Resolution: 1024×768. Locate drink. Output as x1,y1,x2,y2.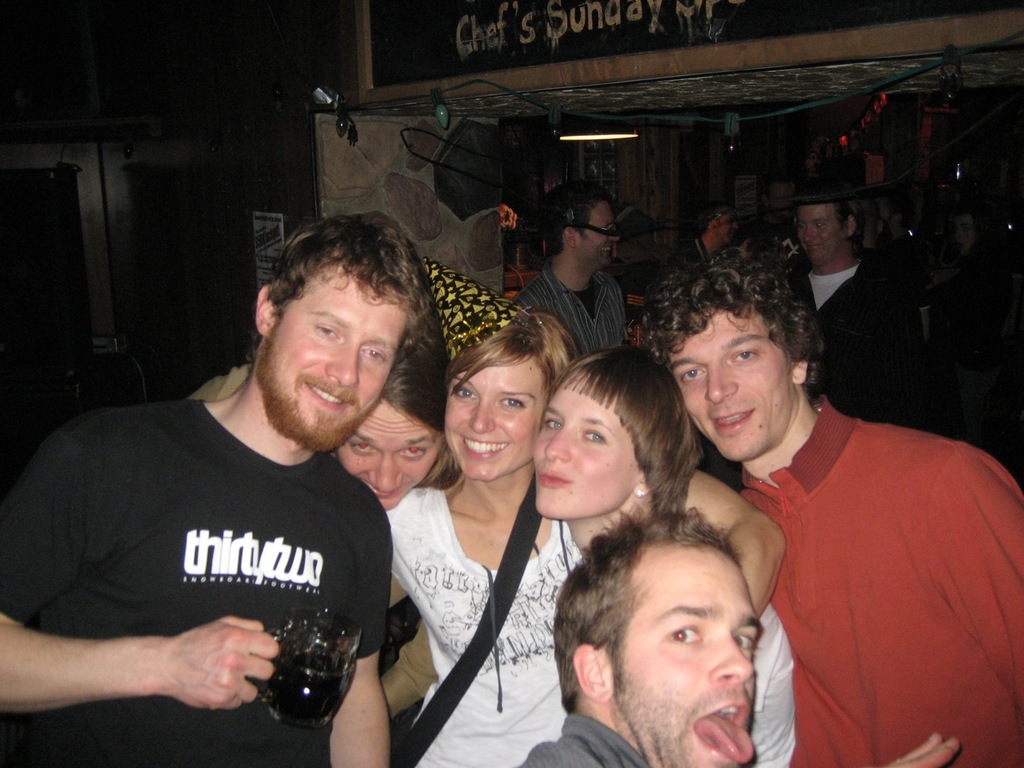
264,650,361,717.
